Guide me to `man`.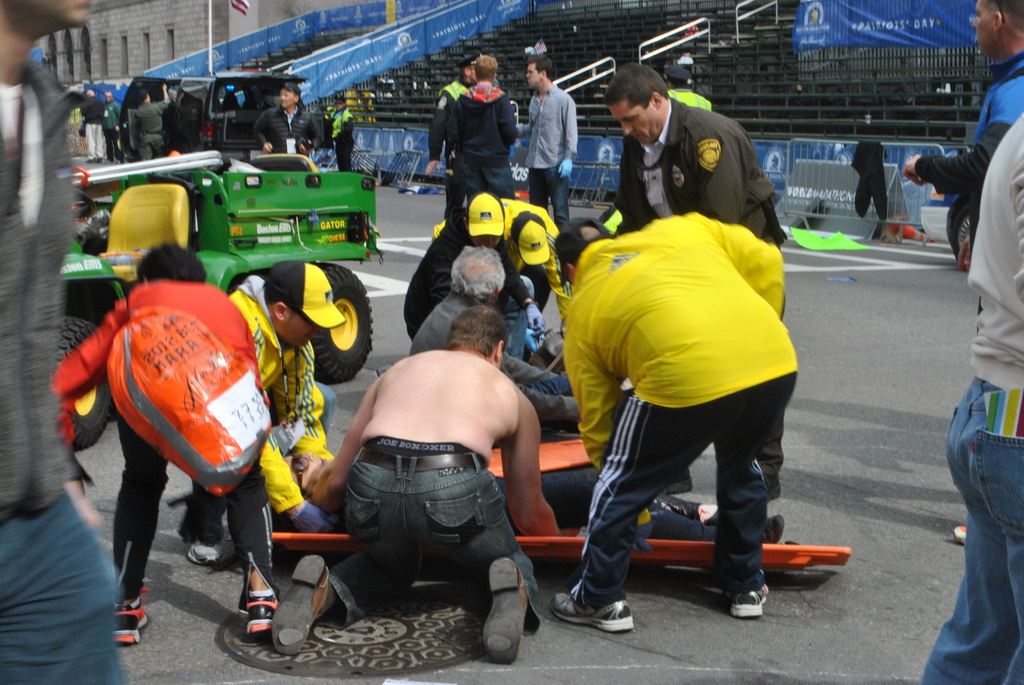
Guidance: {"x1": 328, "y1": 96, "x2": 355, "y2": 169}.
